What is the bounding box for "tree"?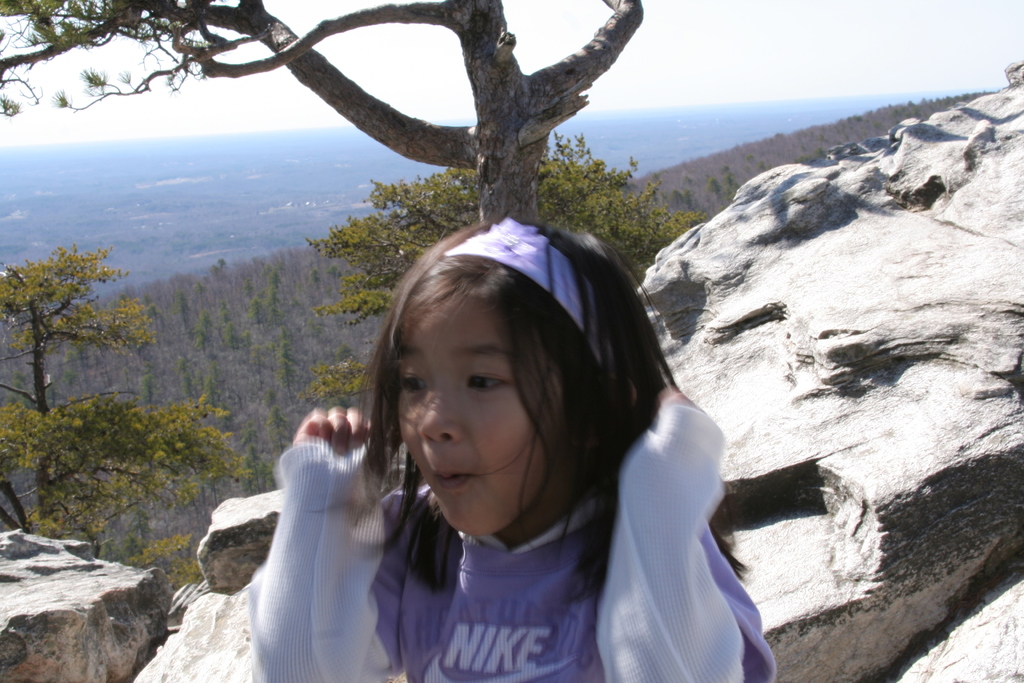
bbox=(0, 0, 647, 498).
